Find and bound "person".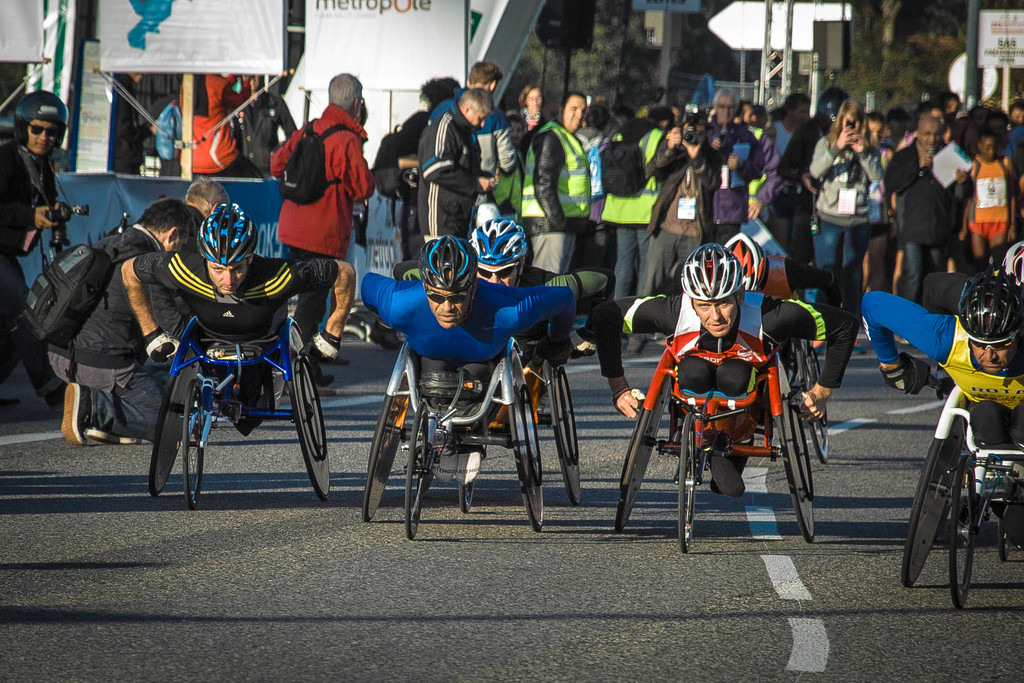
Bound: (178,68,253,173).
